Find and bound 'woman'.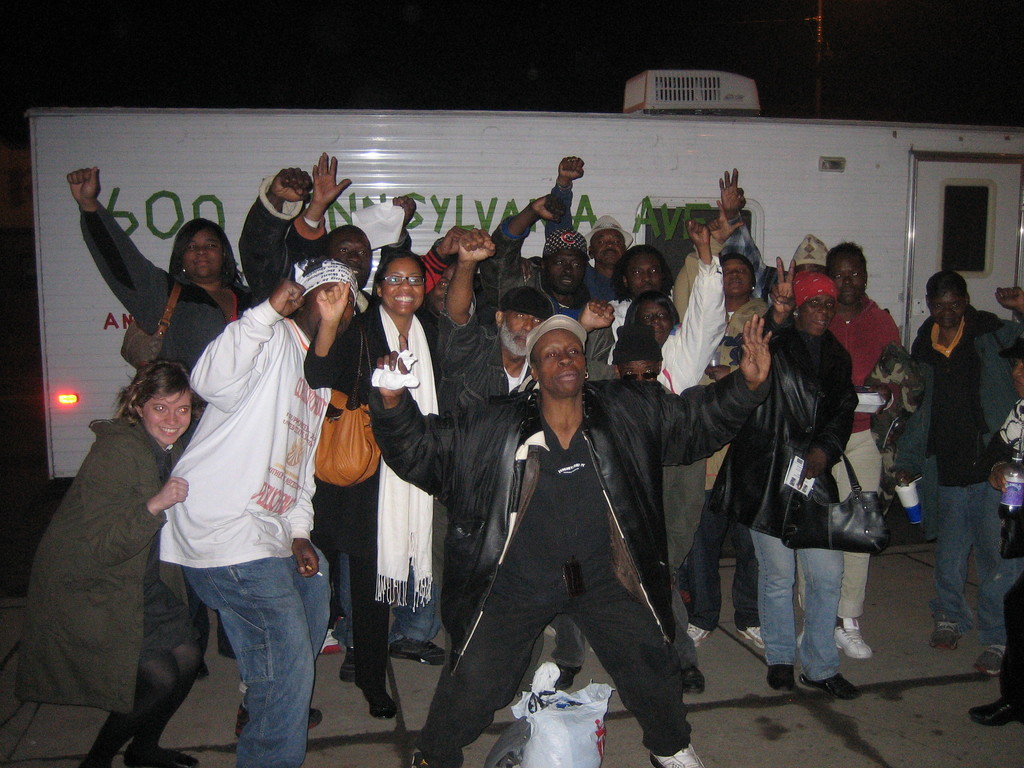
Bound: region(33, 305, 201, 767).
